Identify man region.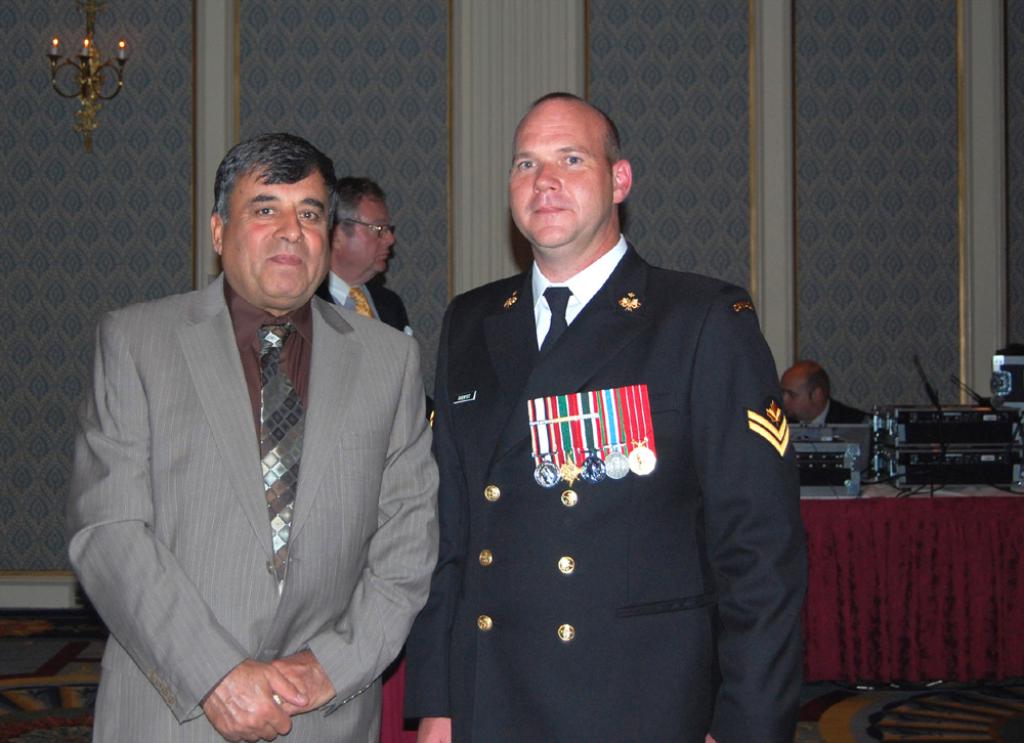
Region: 779, 361, 873, 481.
